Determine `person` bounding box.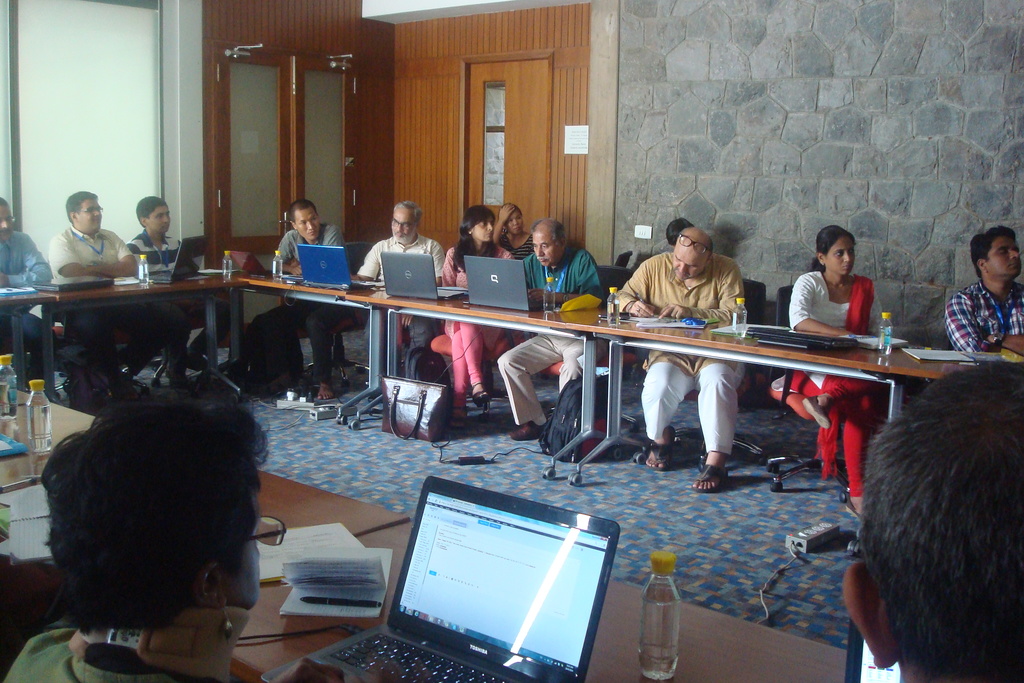
Determined: locate(837, 363, 1023, 682).
